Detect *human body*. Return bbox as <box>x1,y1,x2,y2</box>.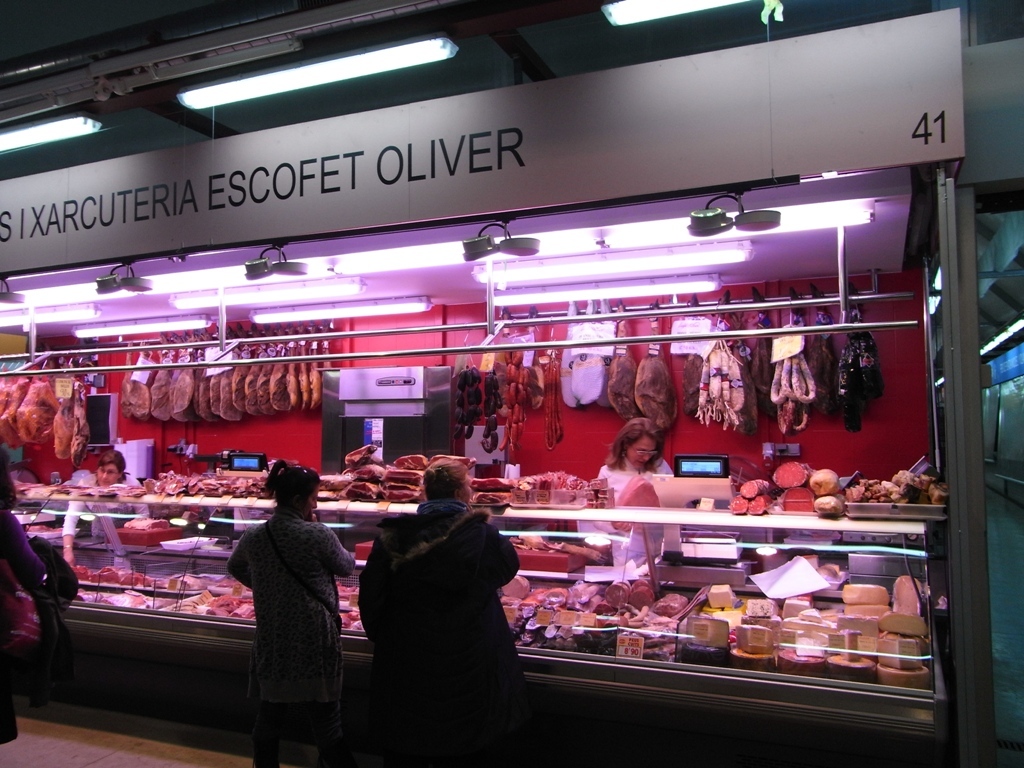
<box>578,419,676,574</box>.
